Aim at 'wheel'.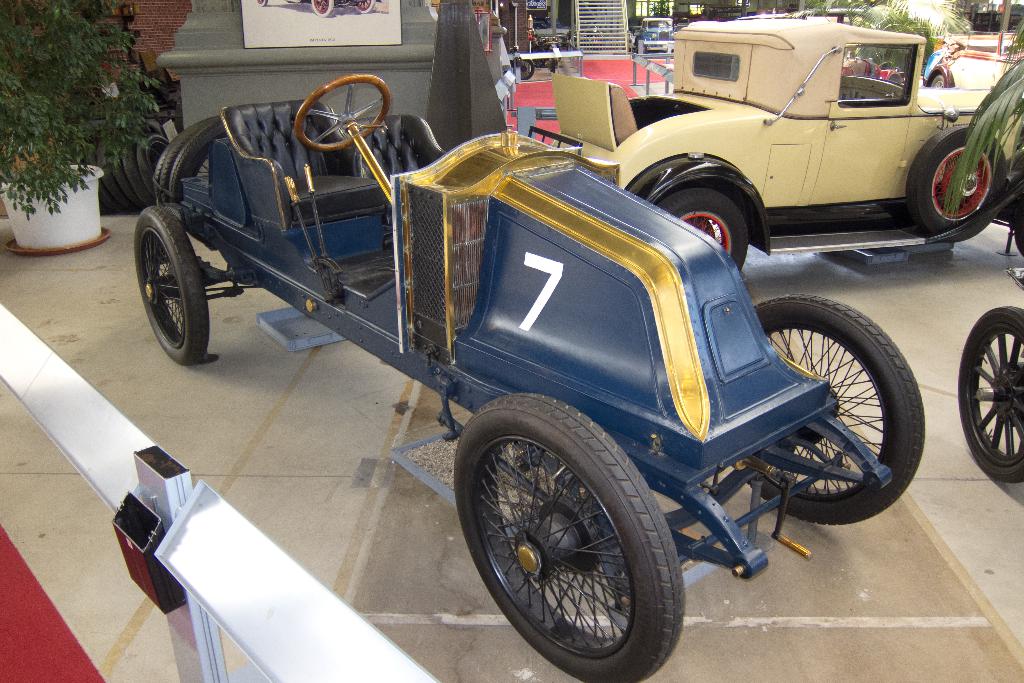
Aimed at 957,304,1023,483.
